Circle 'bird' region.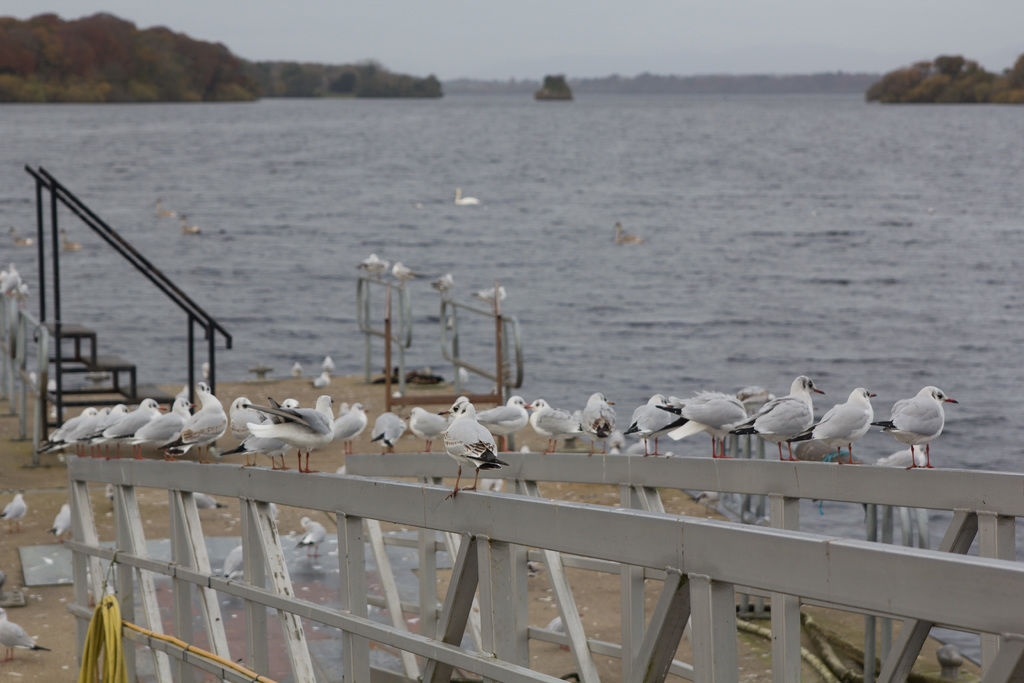
Region: (868, 384, 962, 479).
